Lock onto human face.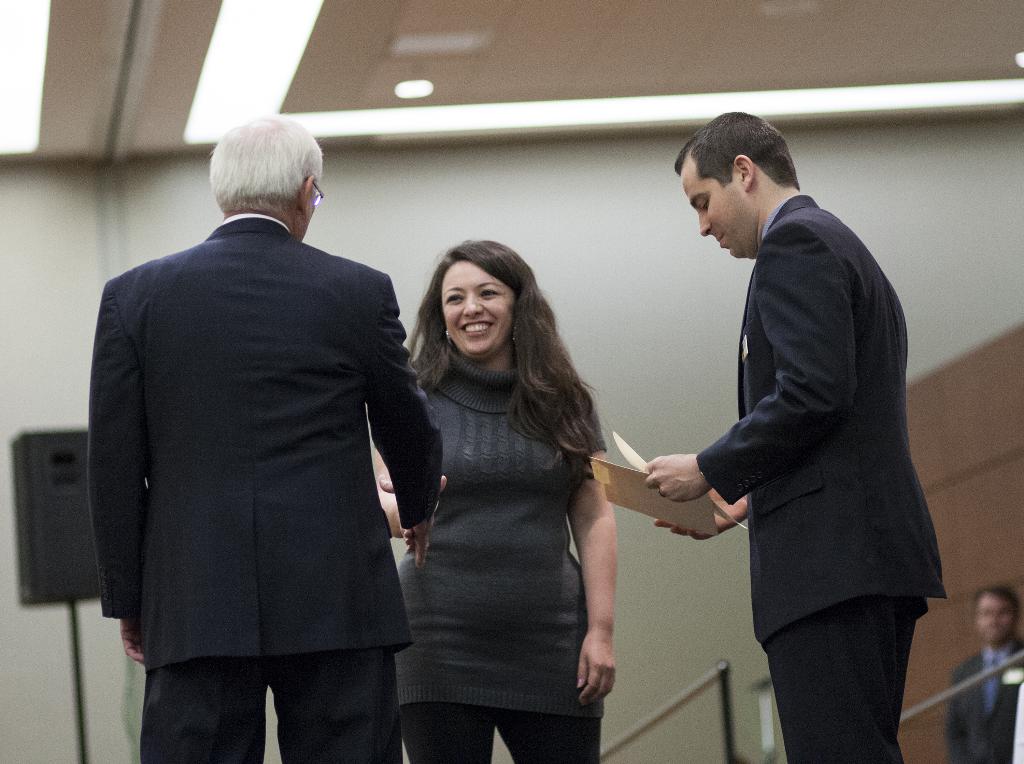
Locked: left=681, top=159, right=739, bottom=253.
